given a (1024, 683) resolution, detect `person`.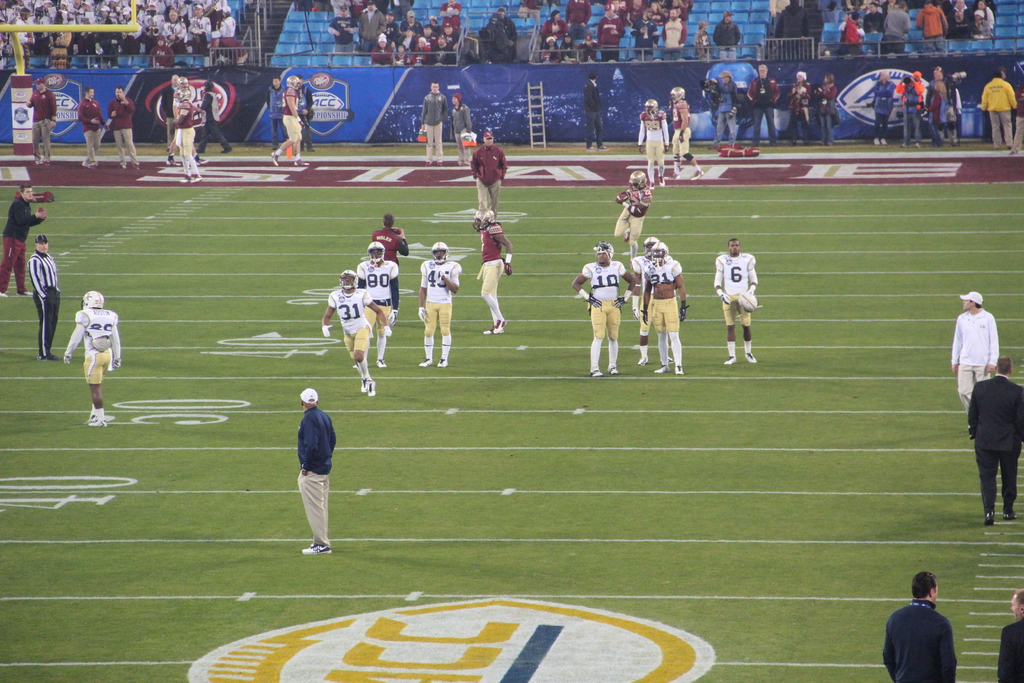
Rect(0, 0, 244, 71).
